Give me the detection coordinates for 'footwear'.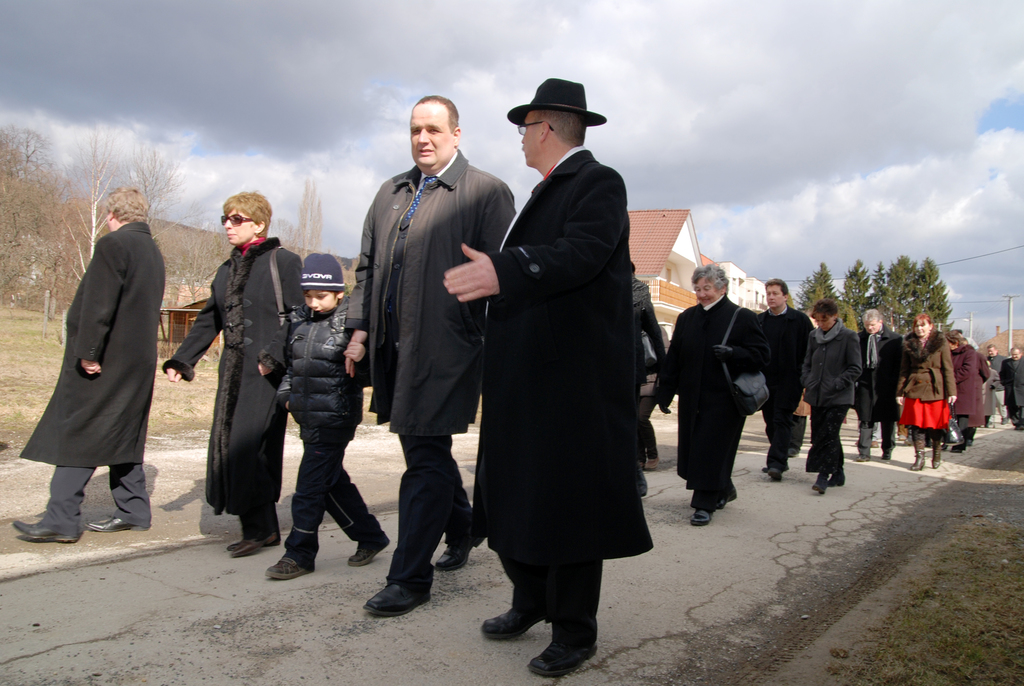
<region>232, 538, 279, 559</region>.
